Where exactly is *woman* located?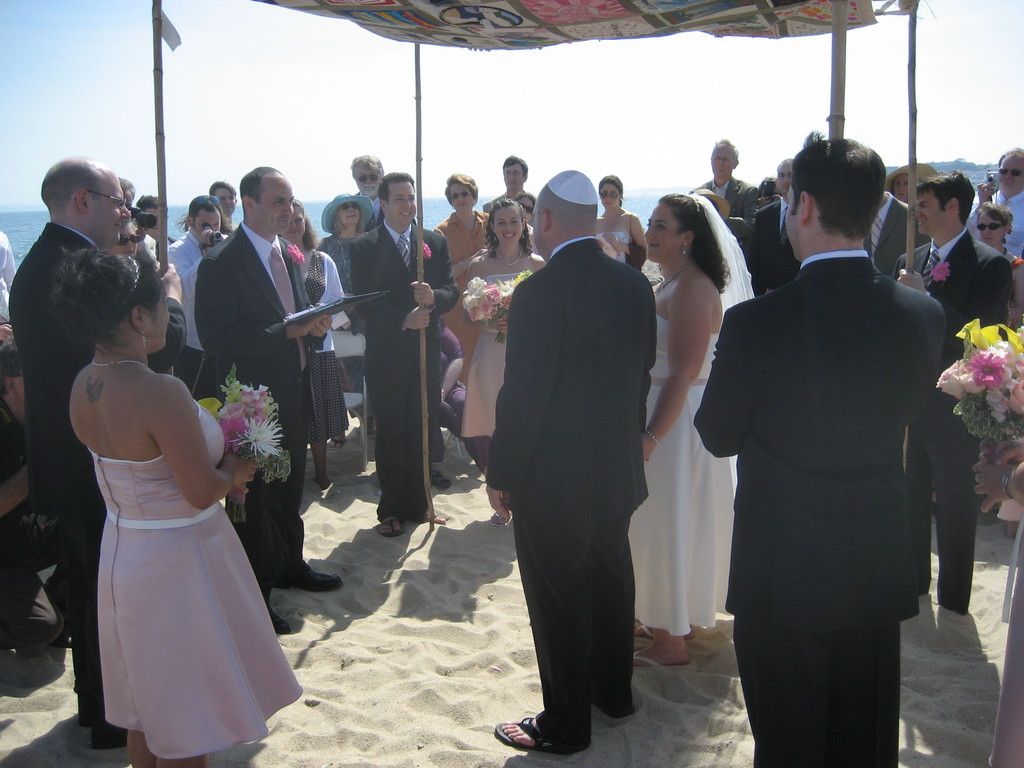
Its bounding box is l=640, t=184, r=751, b=669.
